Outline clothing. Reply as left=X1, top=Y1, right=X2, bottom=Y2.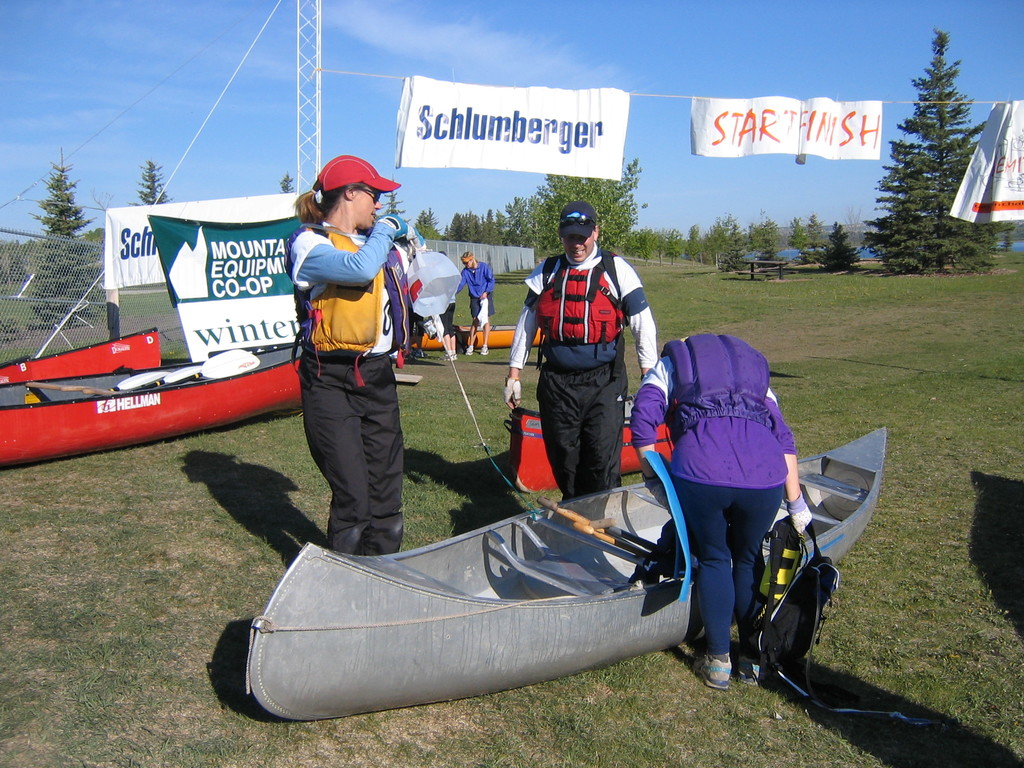
left=513, top=246, right=662, bottom=506.
